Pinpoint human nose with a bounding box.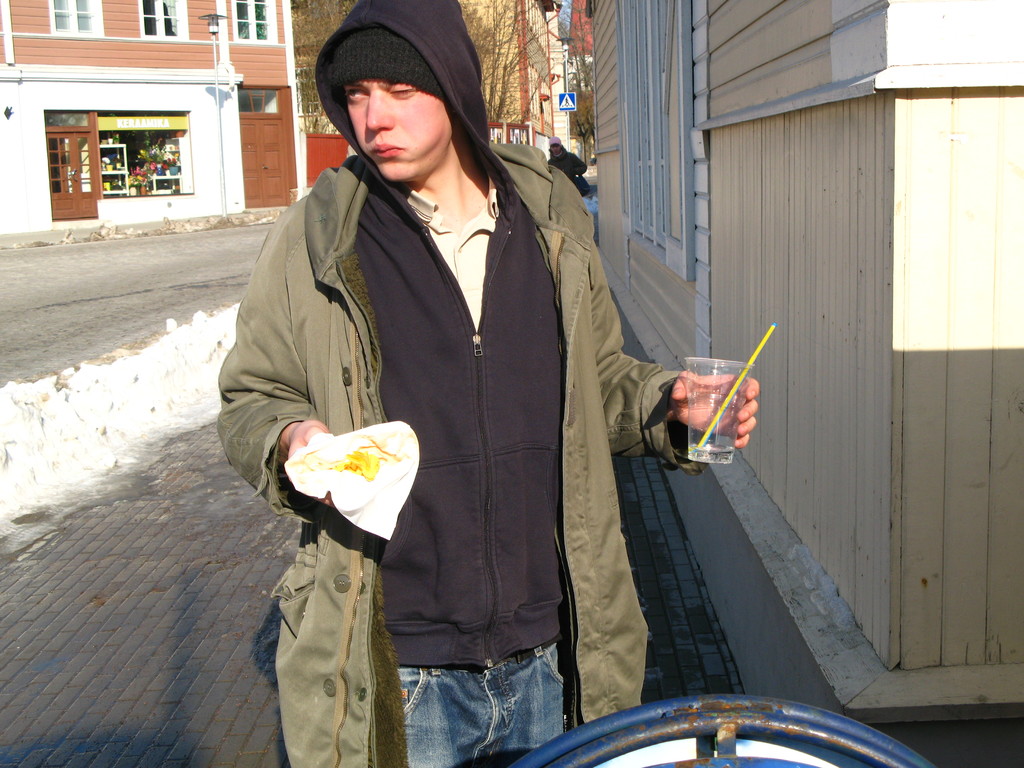
pyautogui.locateOnScreen(365, 92, 393, 134).
